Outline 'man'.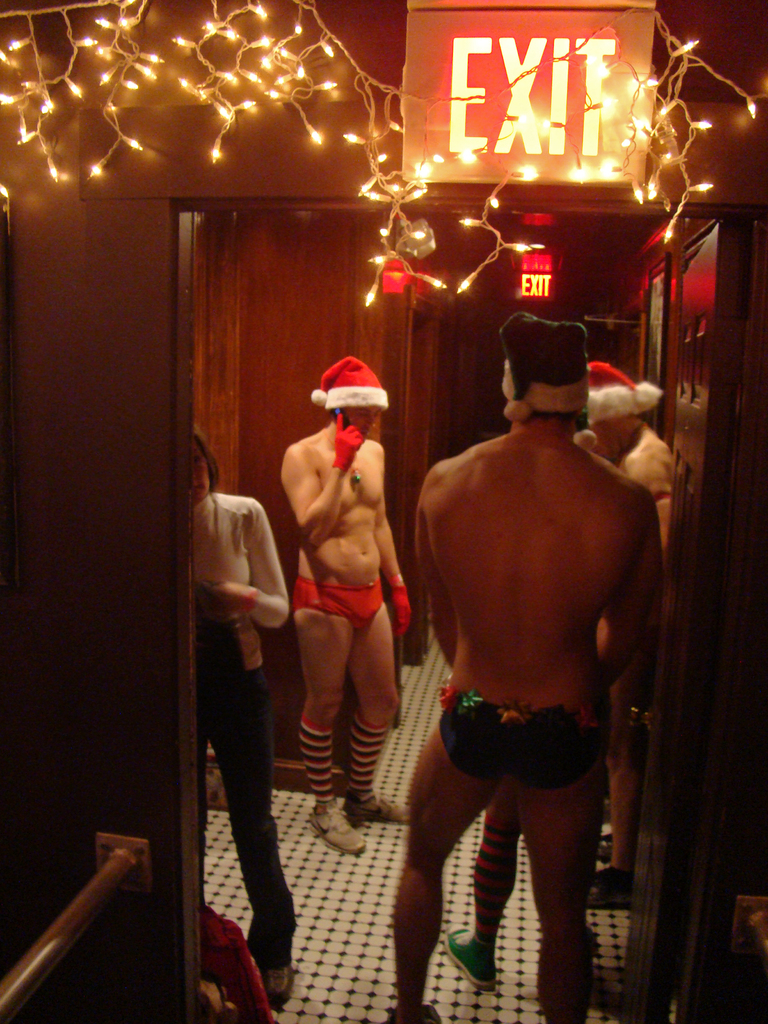
Outline: [x1=279, y1=351, x2=421, y2=859].
